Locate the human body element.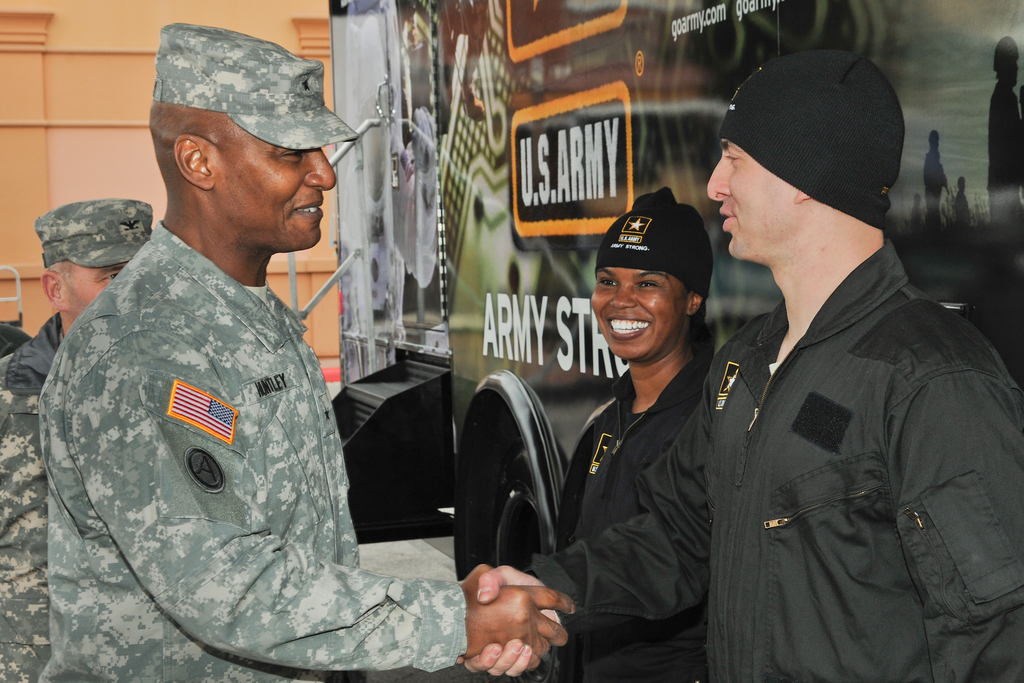
Element bbox: box(956, 194, 970, 224).
